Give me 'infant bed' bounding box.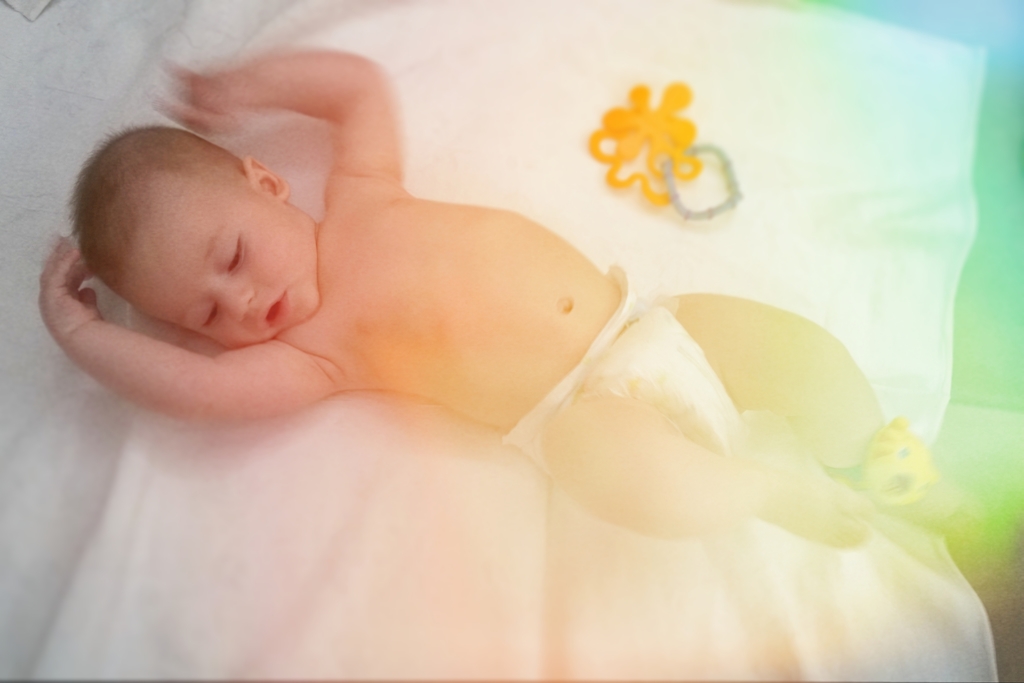
crop(0, 0, 1004, 682).
